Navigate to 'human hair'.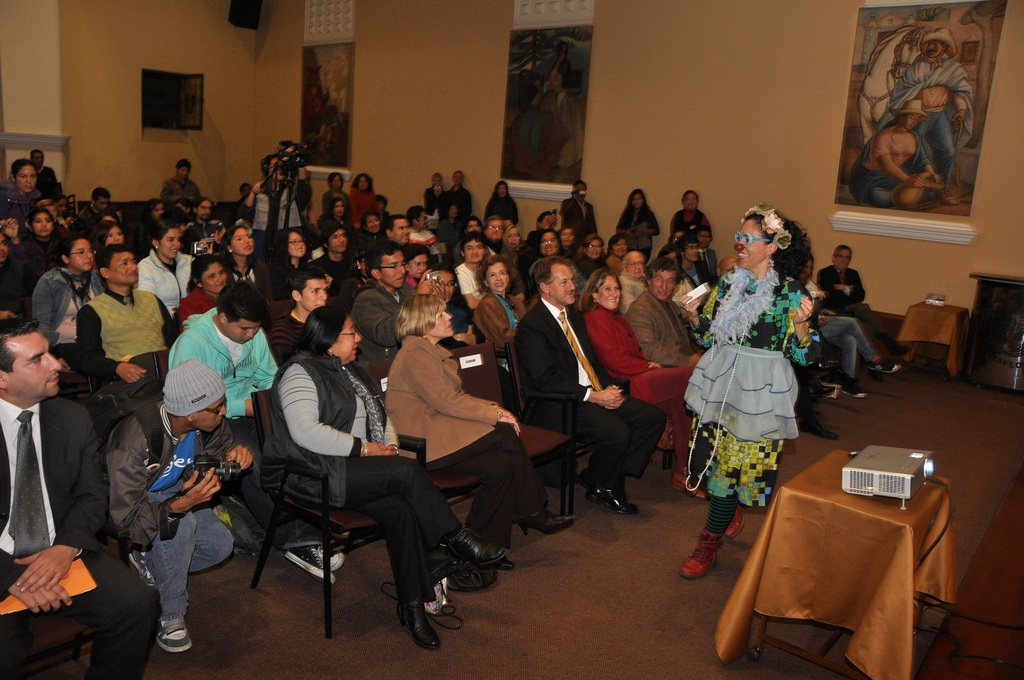
Navigation target: crop(214, 280, 269, 324).
